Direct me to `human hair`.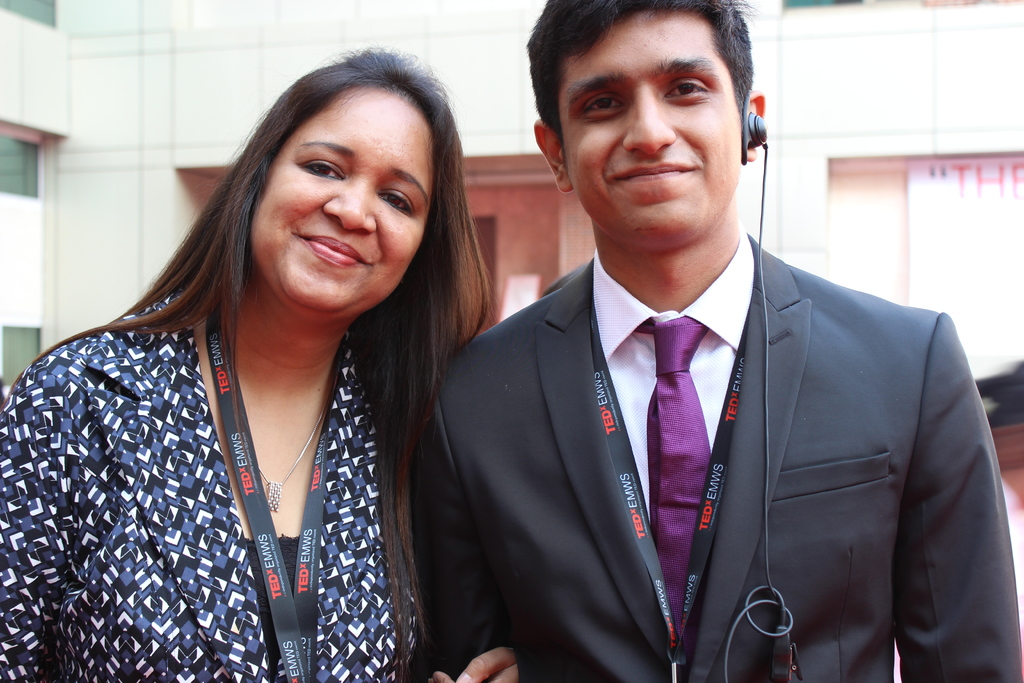
Direction: x1=525 y1=0 x2=757 y2=158.
